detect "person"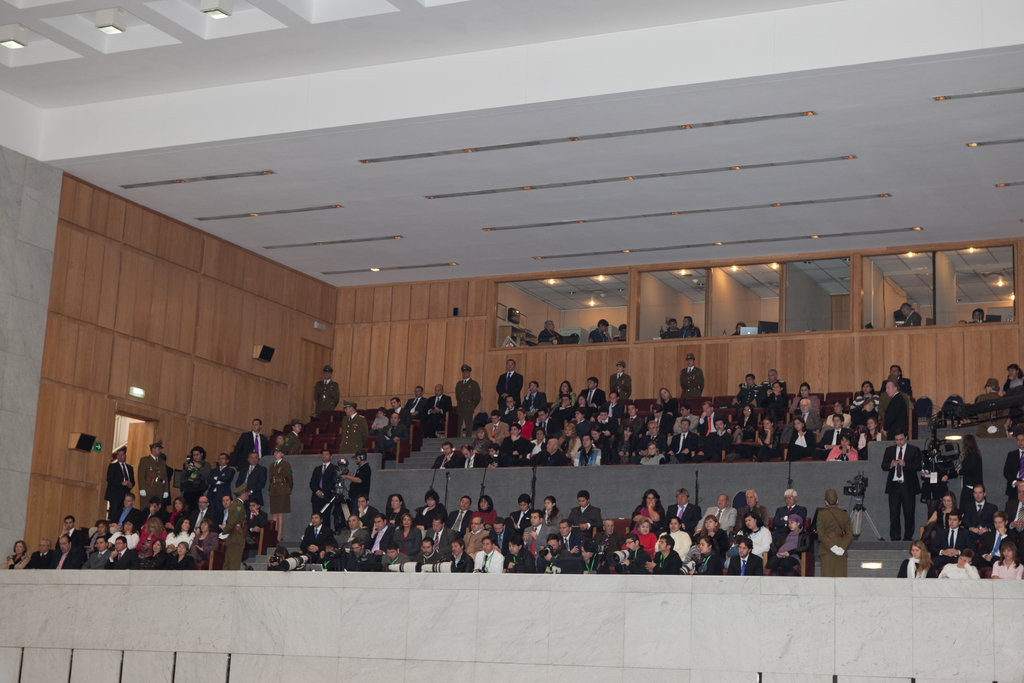
<region>881, 427, 924, 544</region>
